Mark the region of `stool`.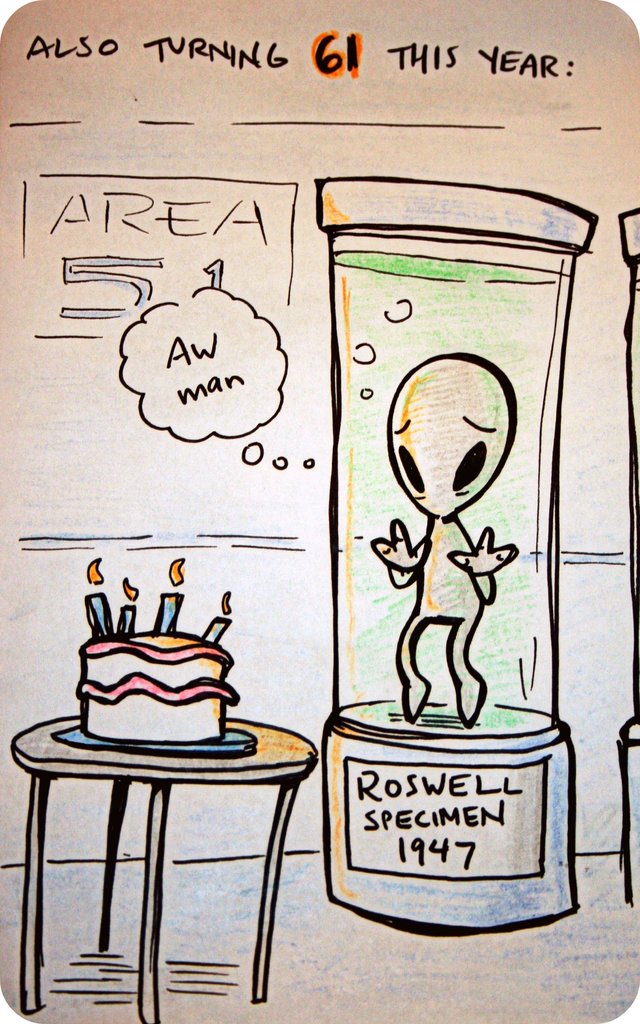
Region: [7,716,319,1021].
